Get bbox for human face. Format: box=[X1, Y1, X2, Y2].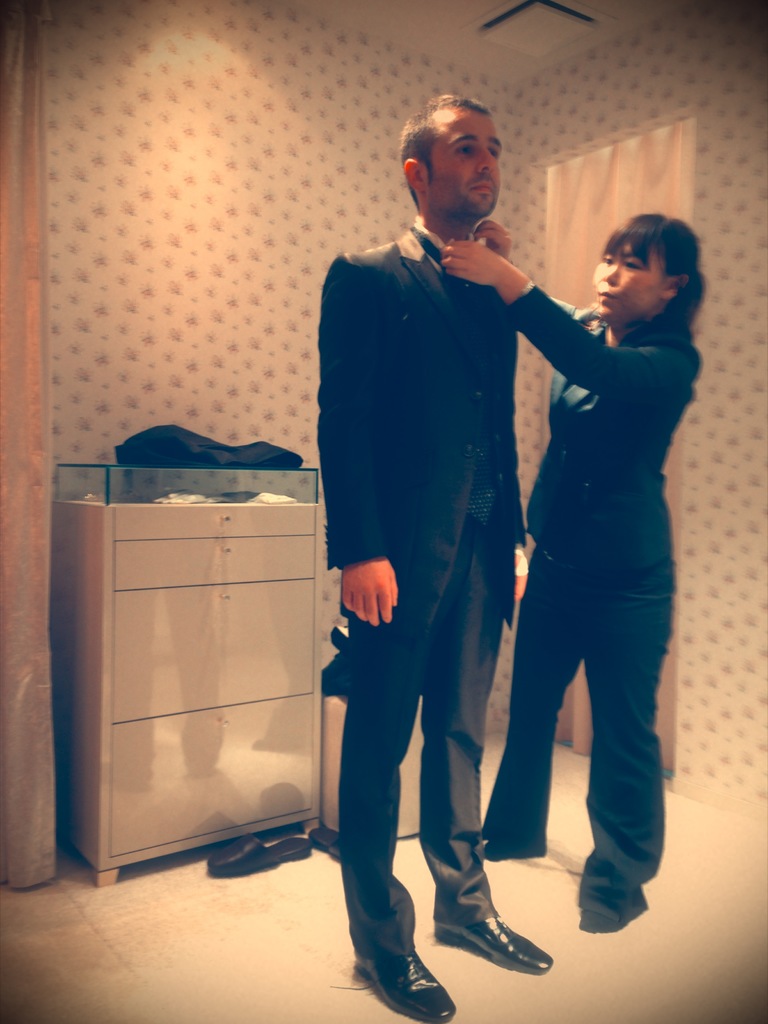
box=[593, 236, 658, 325].
